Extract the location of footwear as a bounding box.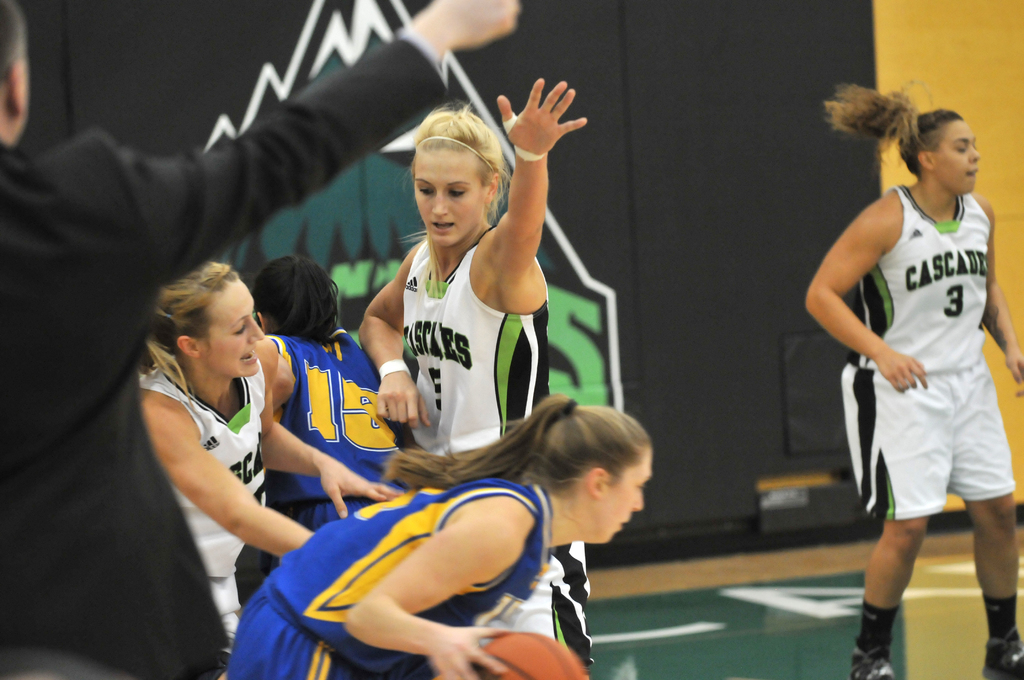
bbox=[977, 636, 1023, 679].
